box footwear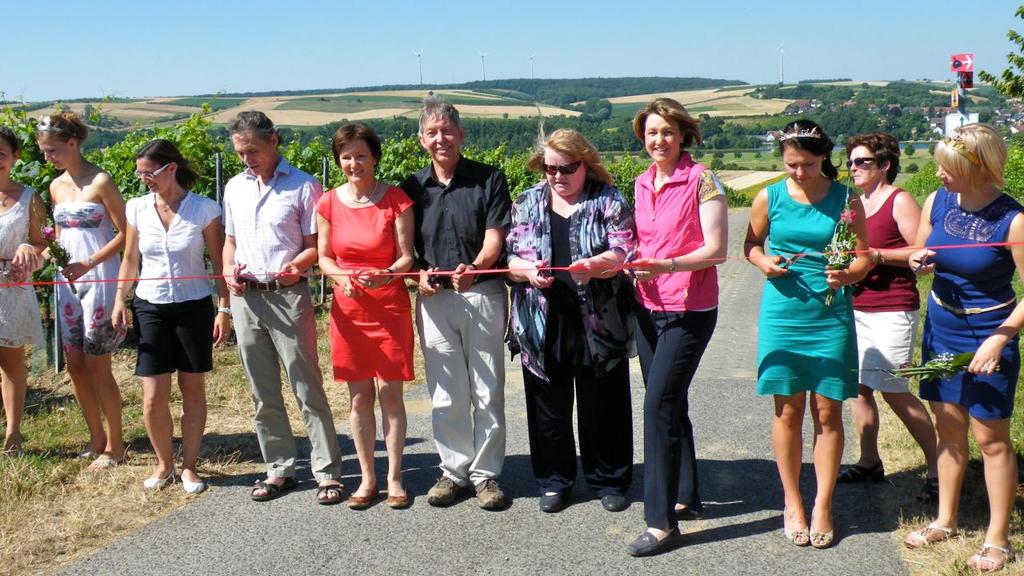
l=781, t=513, r=805, b=546
